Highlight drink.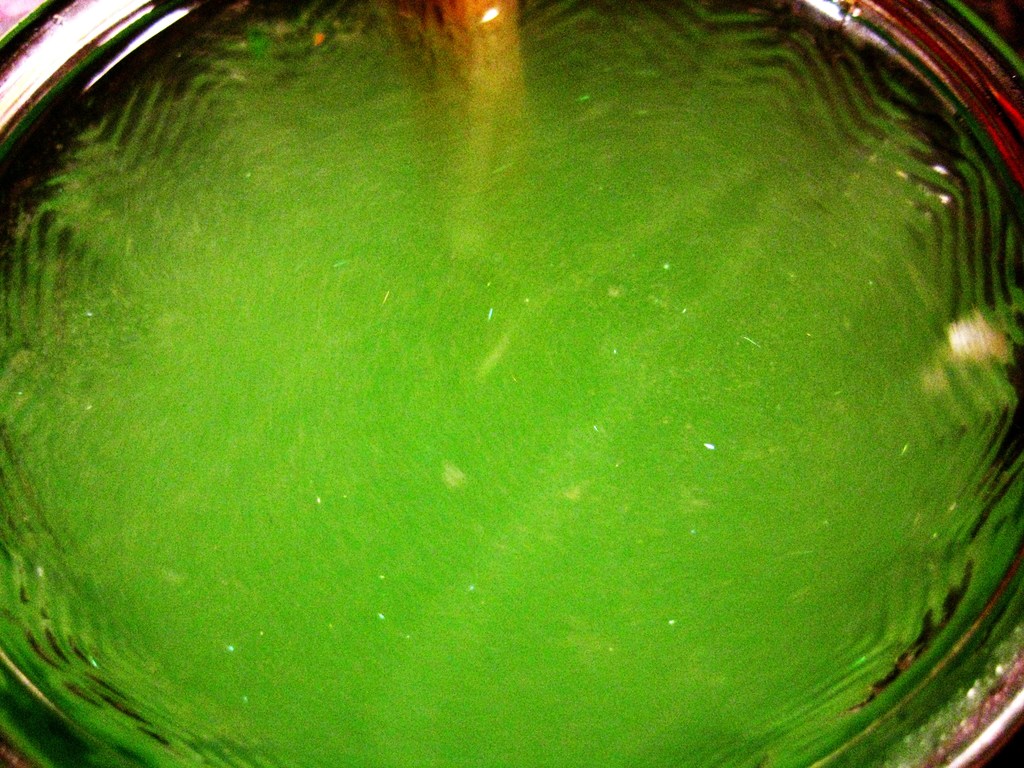
Highlighted region: [2, 0, 1023, 767].
